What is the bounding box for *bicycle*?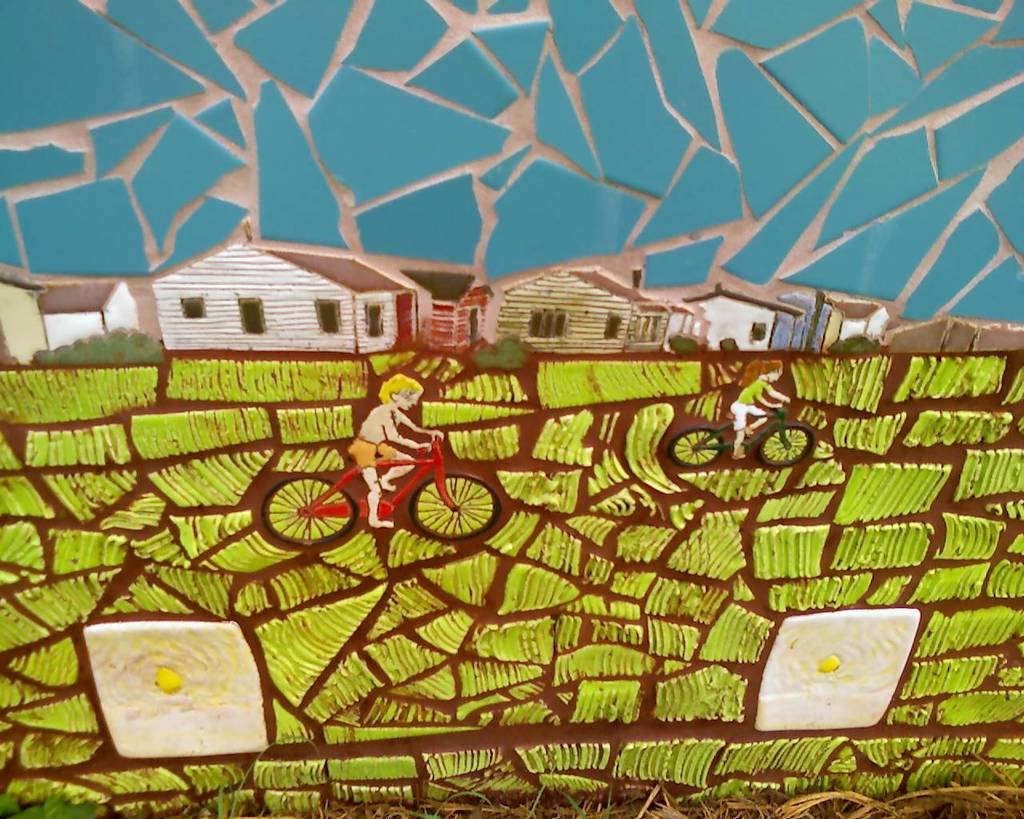
(left=666, top=399, right=815, bottom=472).
